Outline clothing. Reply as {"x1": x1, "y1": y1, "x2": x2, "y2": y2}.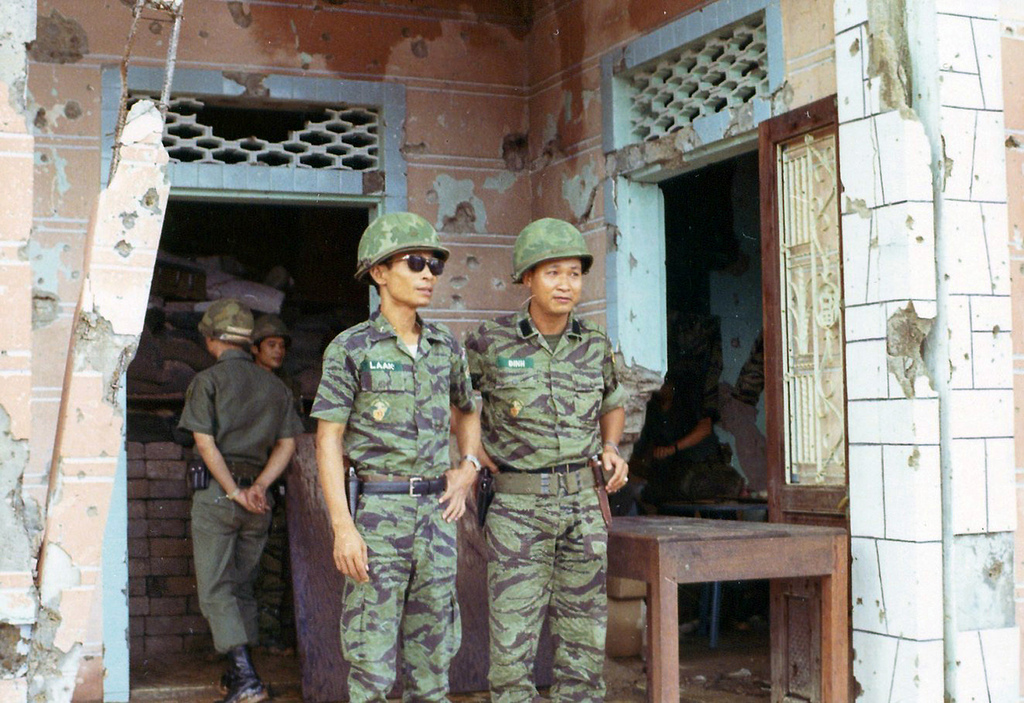
{"x1": 299, "y1": 319, "x2": 464, "y2": 702}.
